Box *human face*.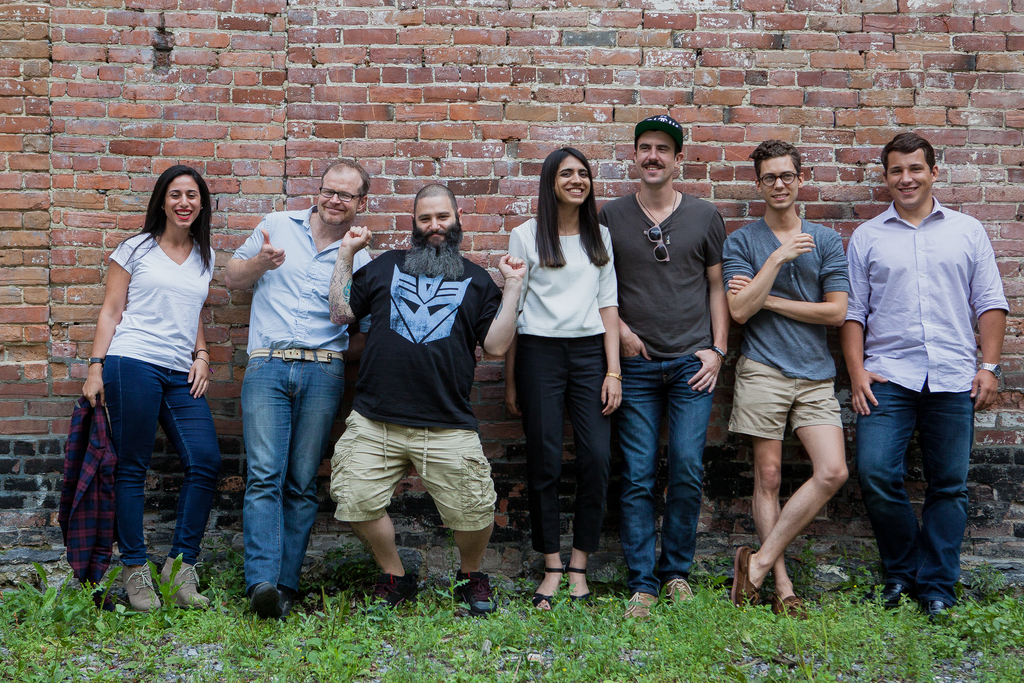
left=415, top=197, right=458, bottom=252.
